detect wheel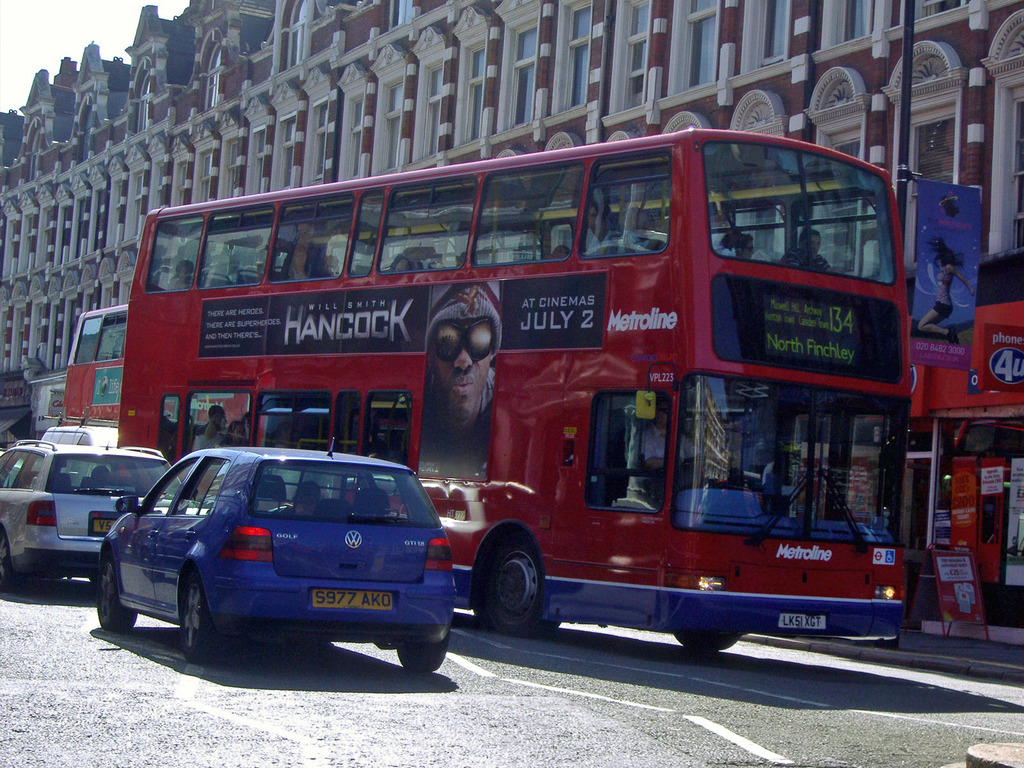
select_region(685, 455, 719, 479)
